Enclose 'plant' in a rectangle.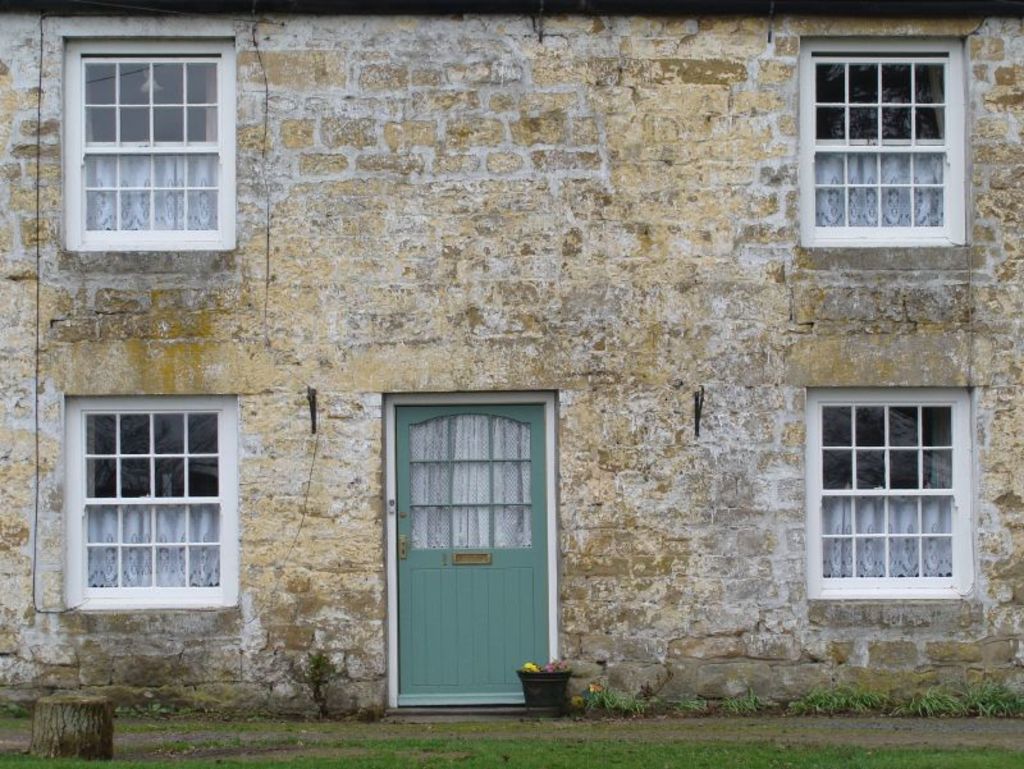
{"x1": 283, "y1": 650, "x2": 352, "y2": 711}.
